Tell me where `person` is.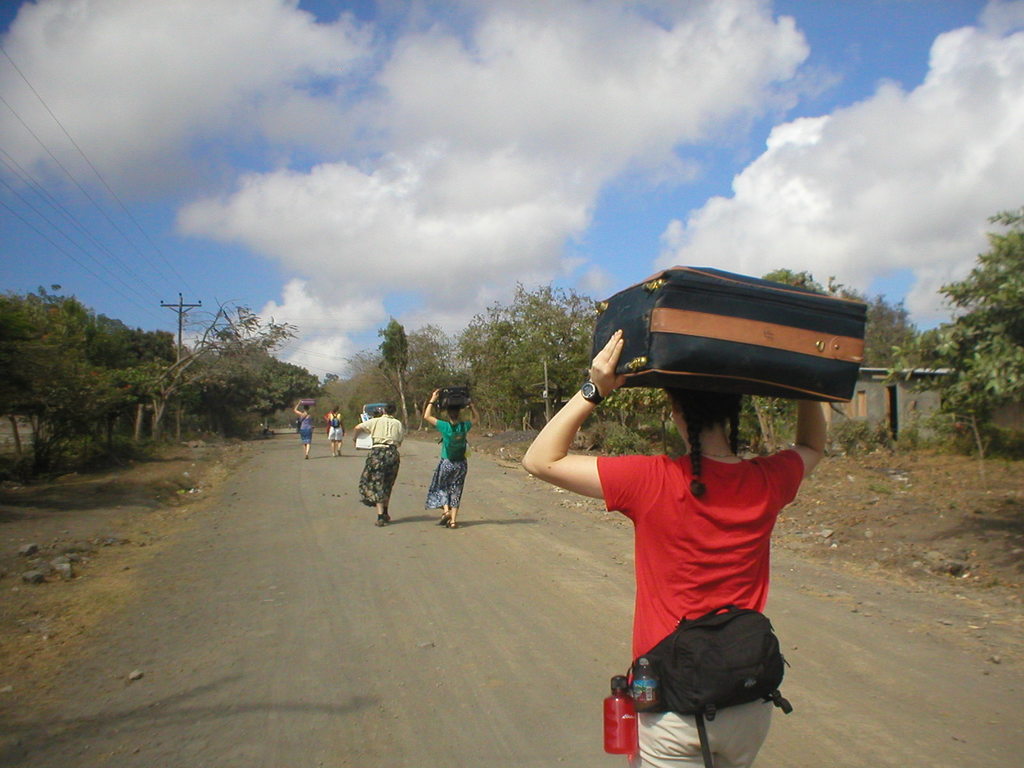
`person` is at x1=292 y1=398 x2=313 y2=458.
